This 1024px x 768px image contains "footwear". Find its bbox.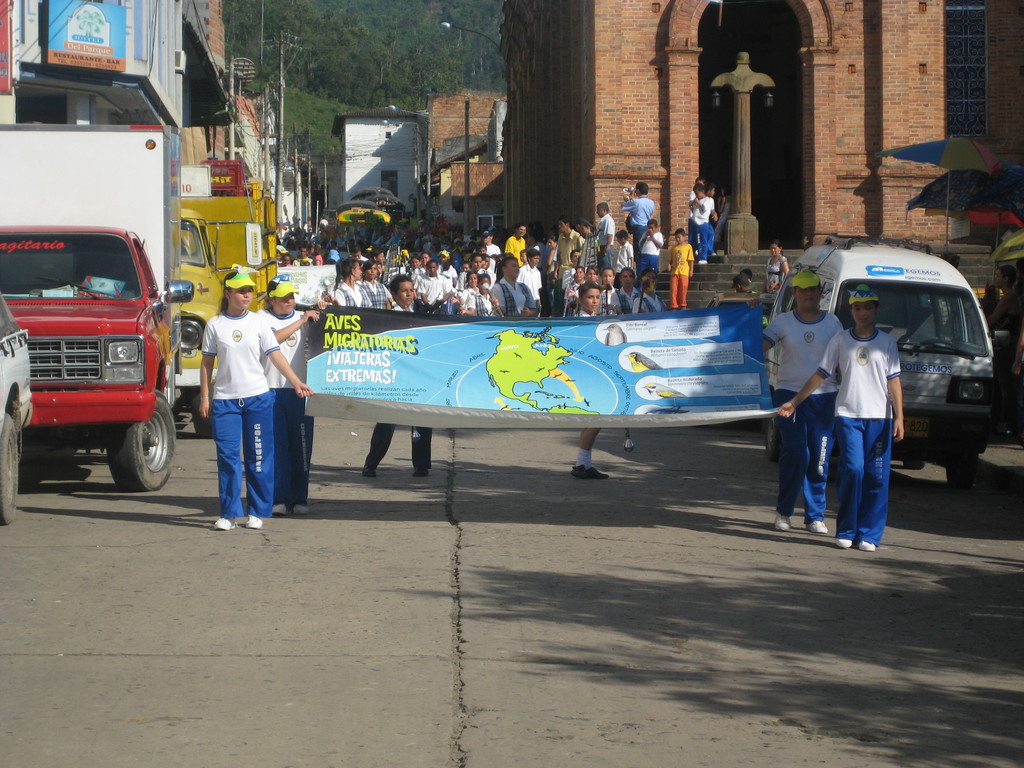
<region>572, 465, 608, 475</region>.
